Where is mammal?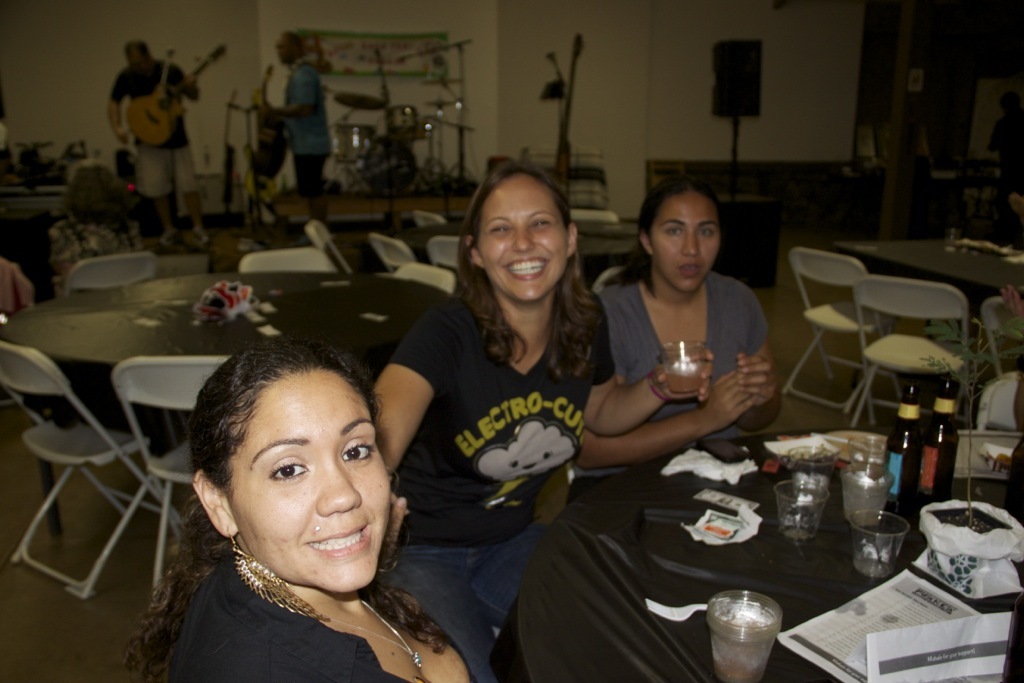
bbox=[380, 152, 716, 681].
